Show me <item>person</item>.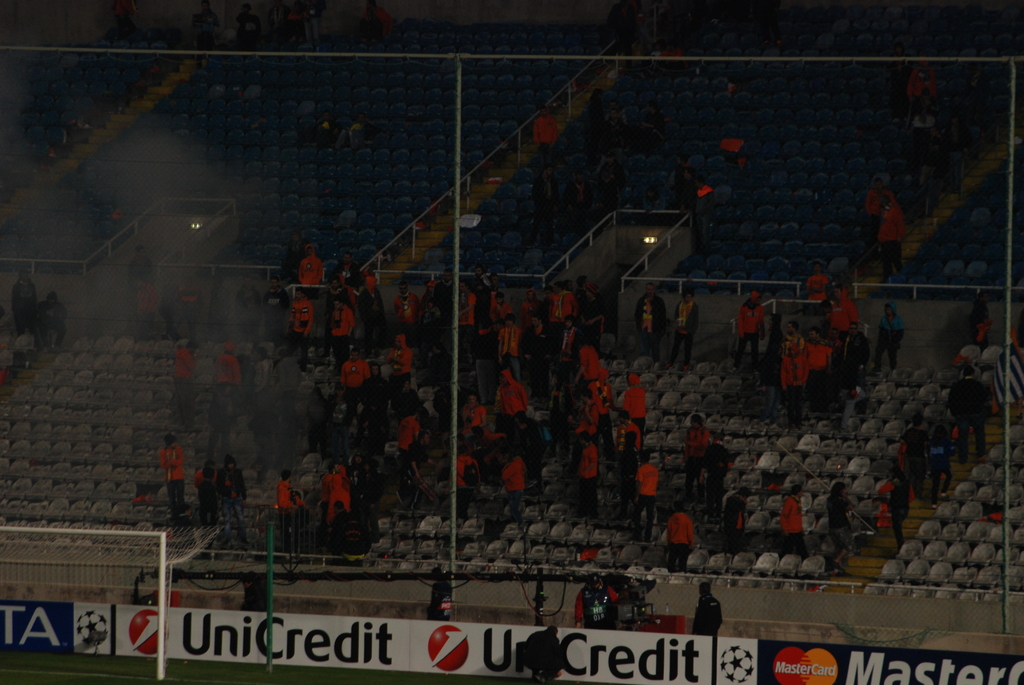
<item>person</item> is here: rect(525, 94, 567, 206).
